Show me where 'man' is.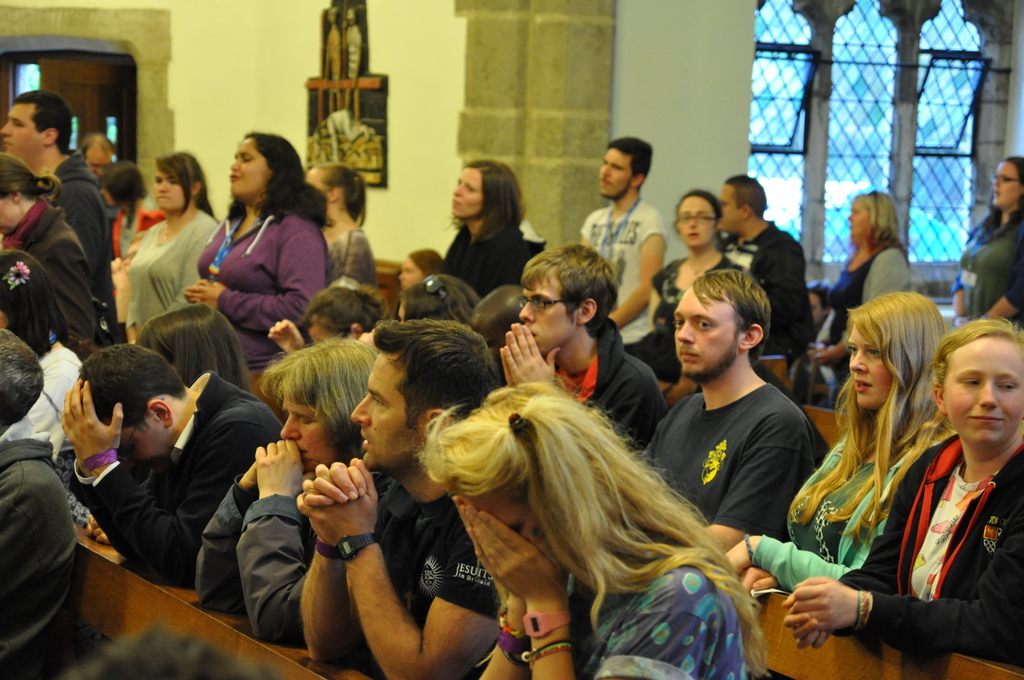
'man' is at pyautogui.locateOnScreen(500, 244, 671, 458).
